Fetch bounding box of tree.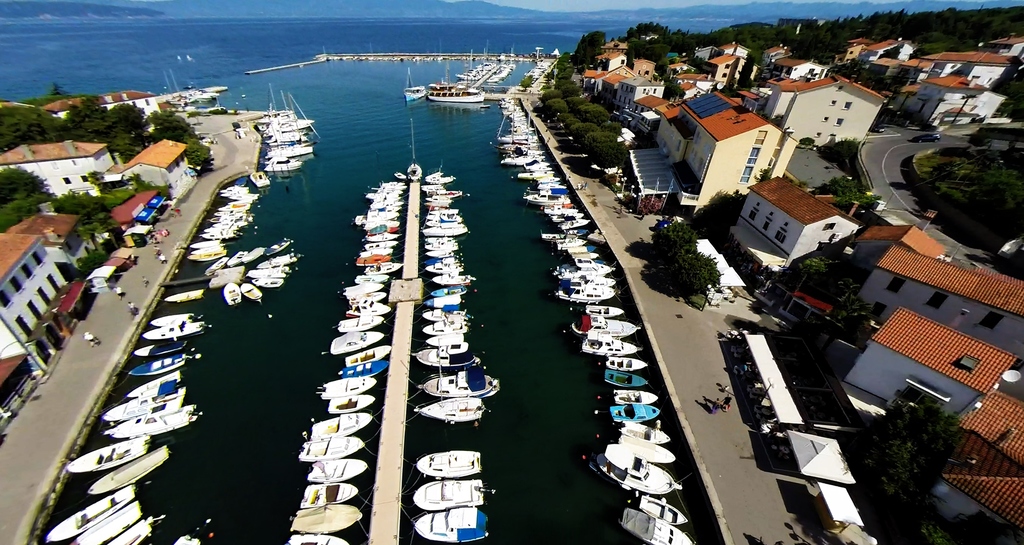
Bbox: x1=571 y1=34 x2=607 y2=67.
